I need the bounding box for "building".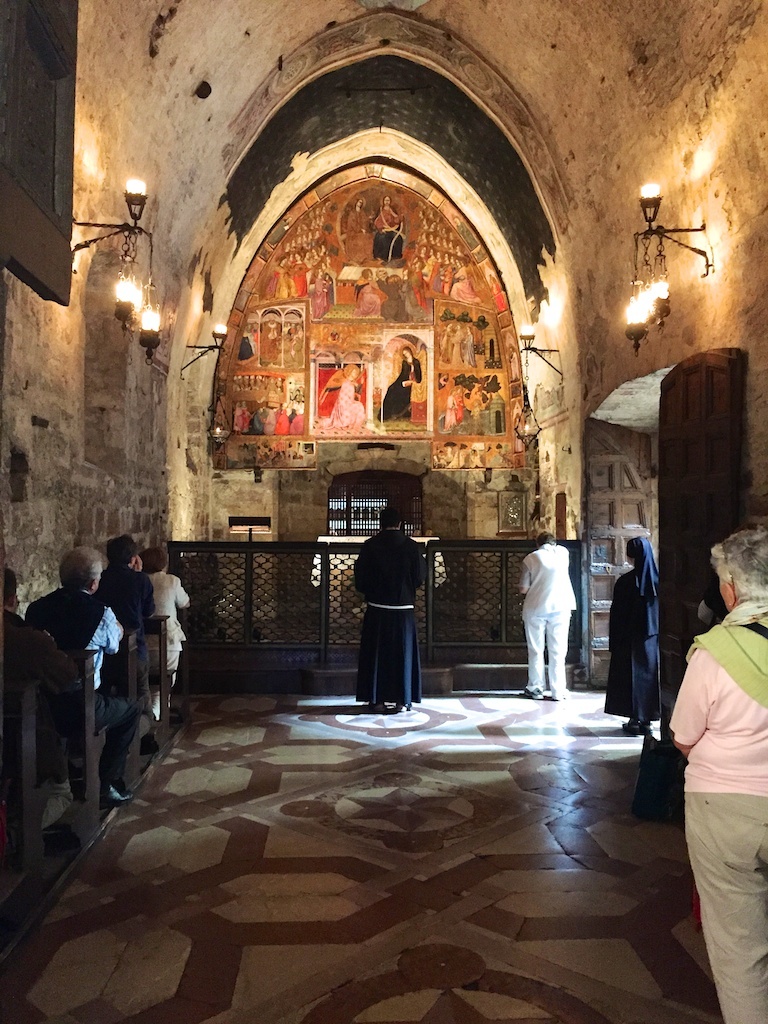
Here it is: BBox(0, 0, 767, 1023).
